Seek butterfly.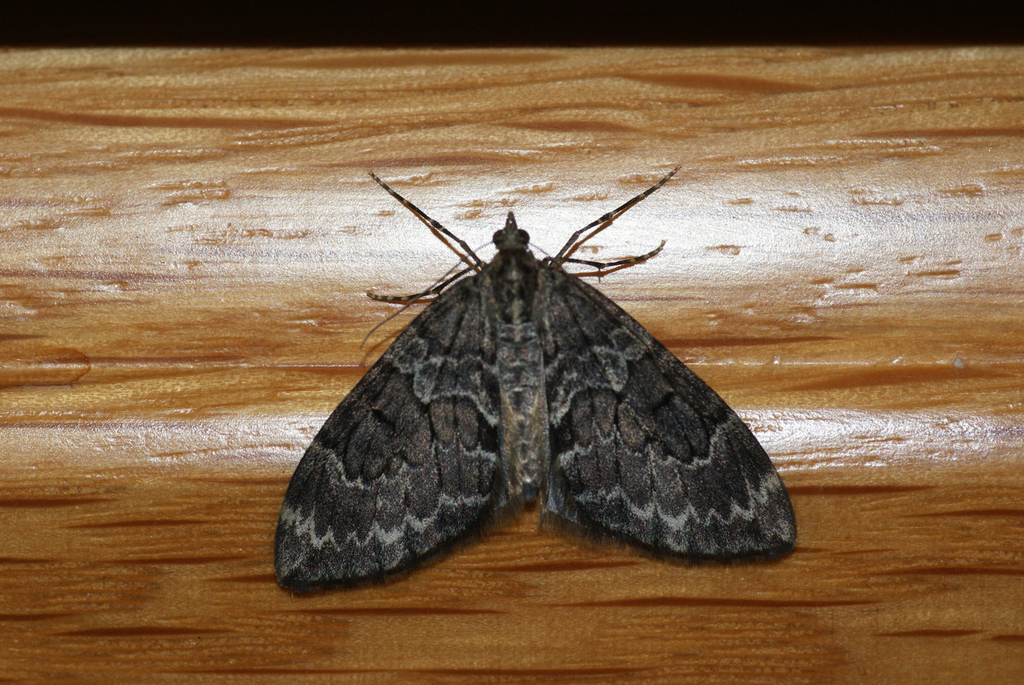
box(268, 156, 653, 618).
